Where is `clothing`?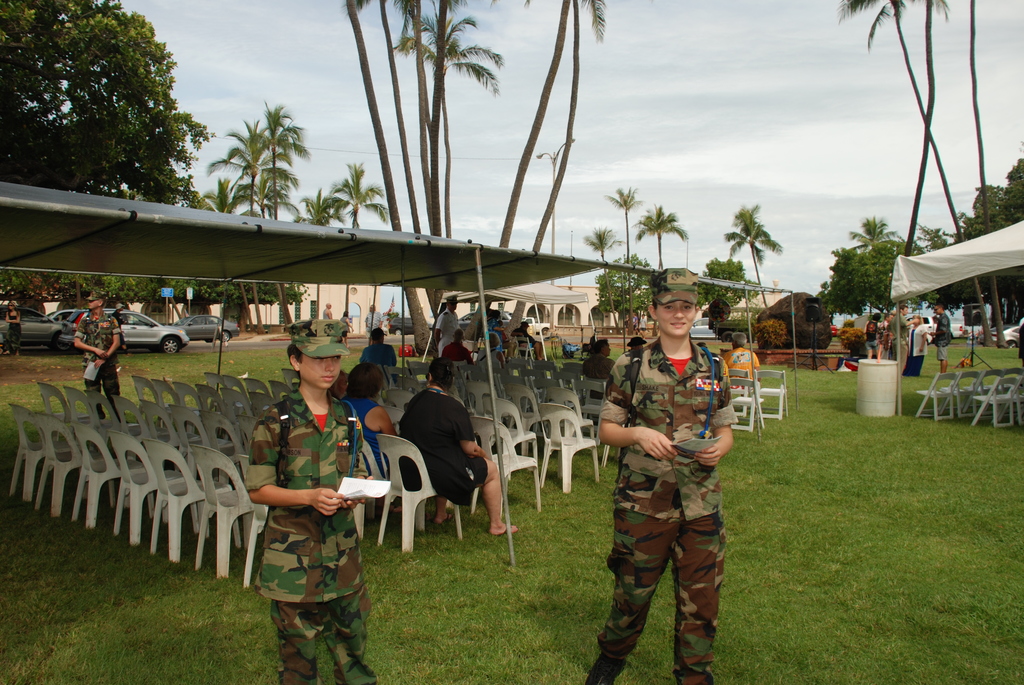
l=441, t=341, r=474, b=365.
